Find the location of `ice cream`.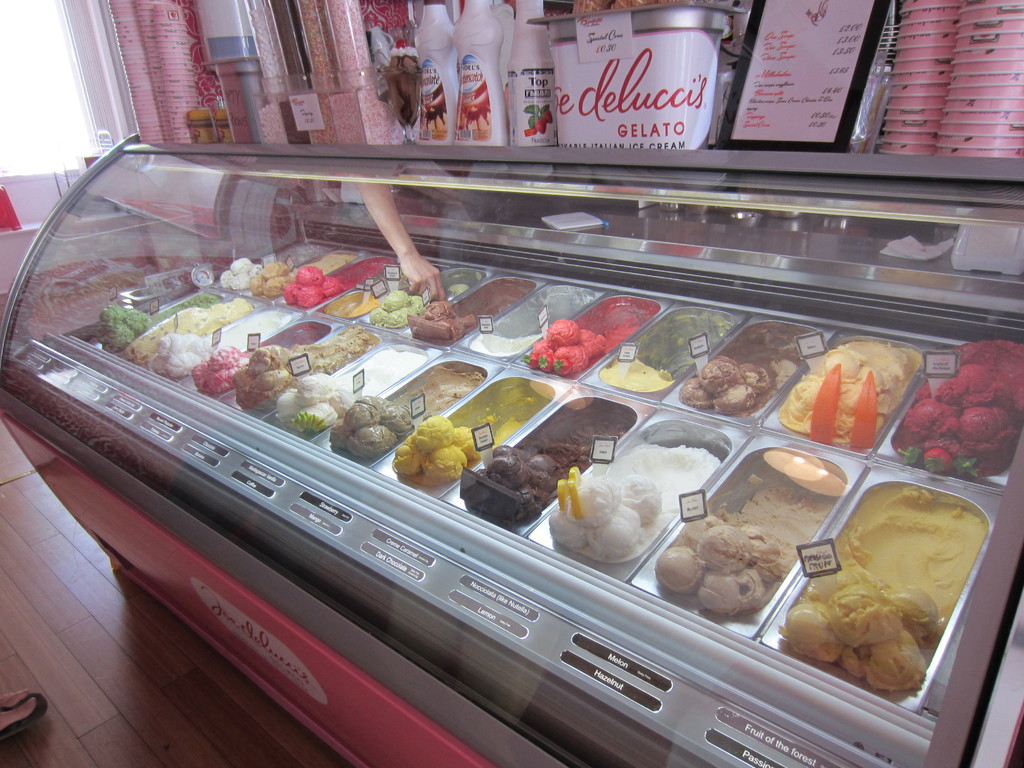
Location: x1=543 y1=436 x2=722 y2=563.
